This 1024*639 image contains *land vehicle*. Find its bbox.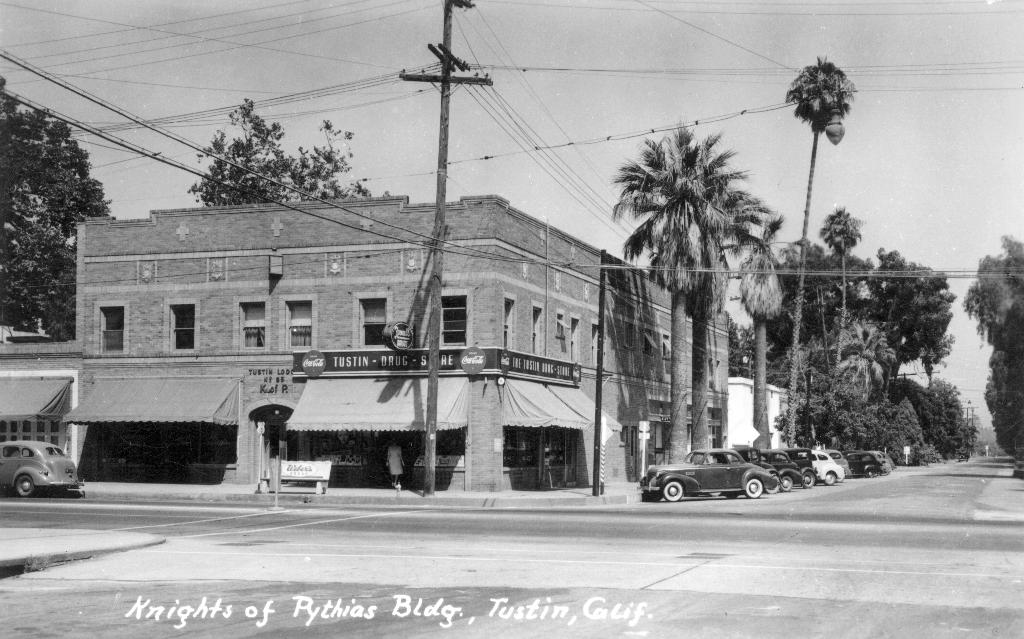
[0,437,83,499].
